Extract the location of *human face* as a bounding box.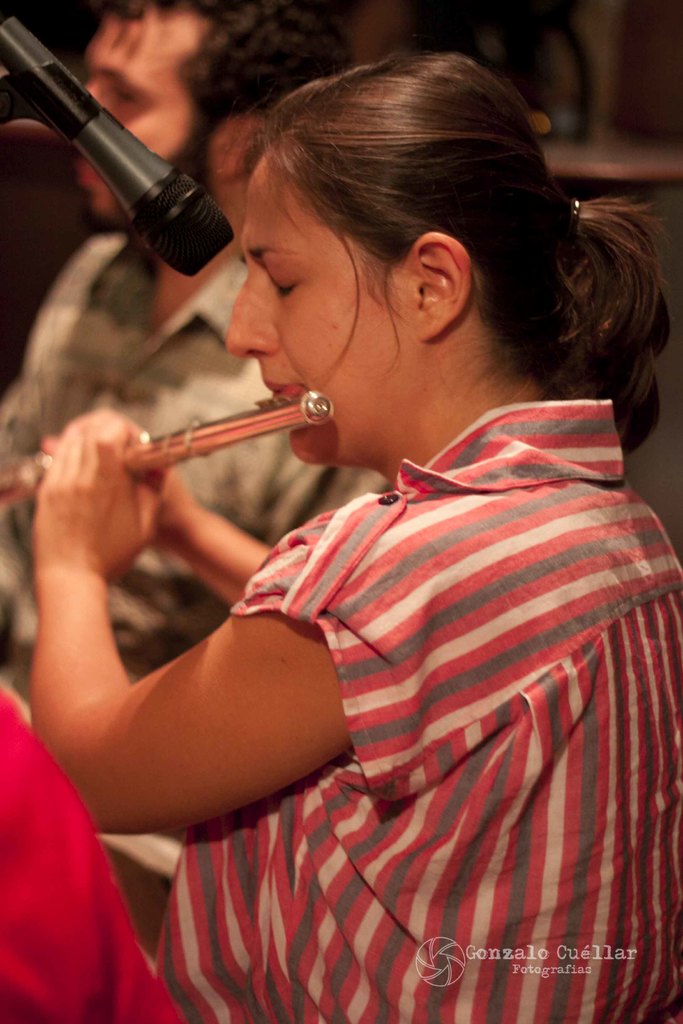
crop(71, 8, 213, 230).
